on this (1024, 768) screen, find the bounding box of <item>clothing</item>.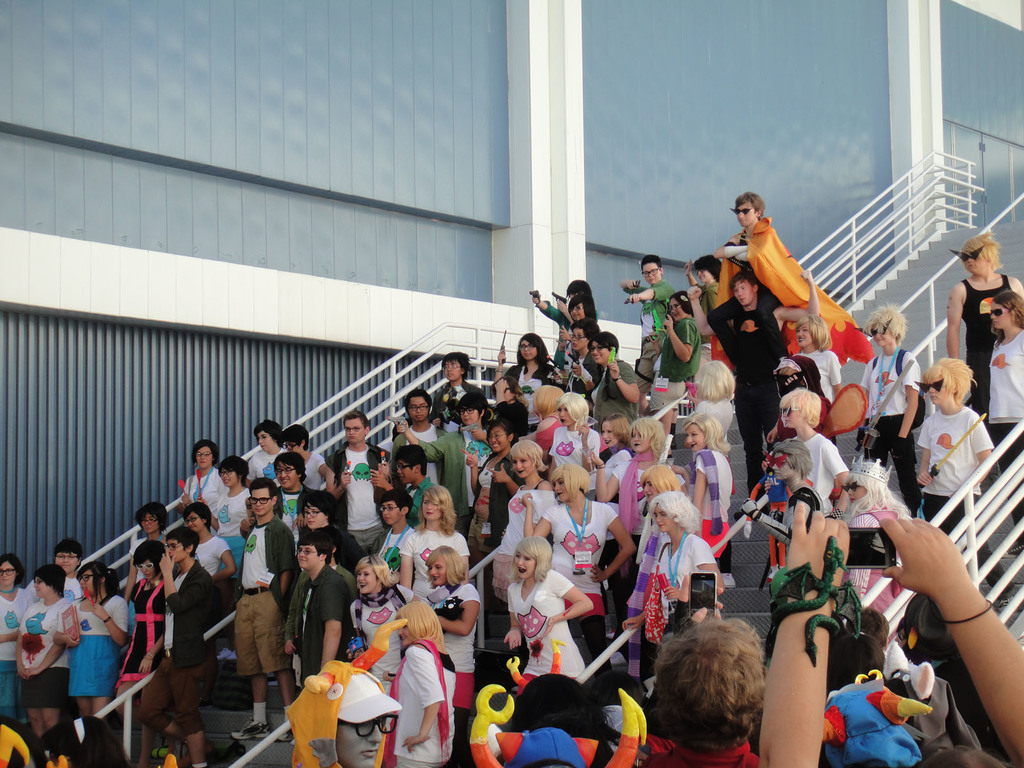
Bounding box: left=540, top=403, right=559, bottom=463.
